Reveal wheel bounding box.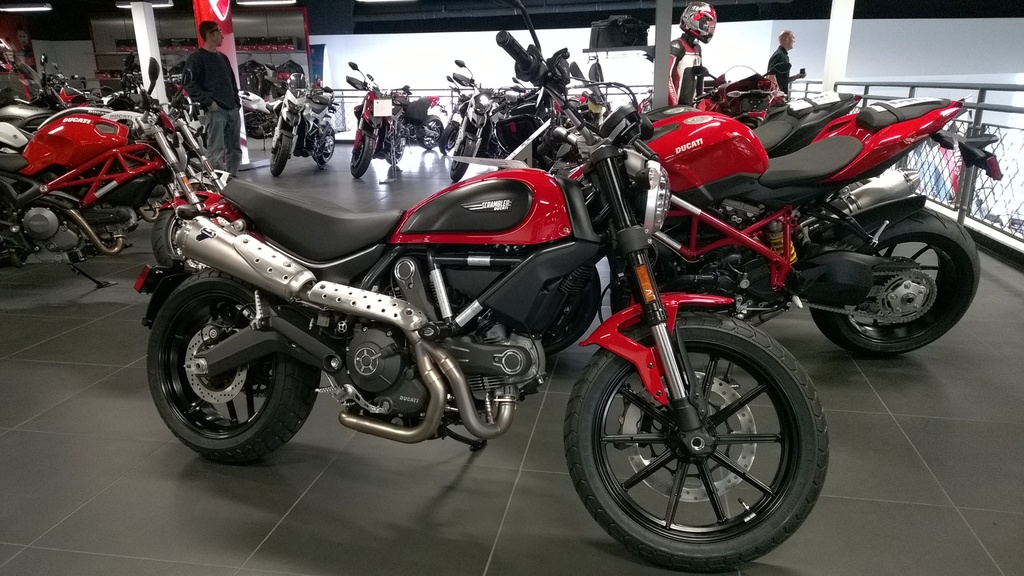
Revealed: l=147, t=268, r=321, b=464.
